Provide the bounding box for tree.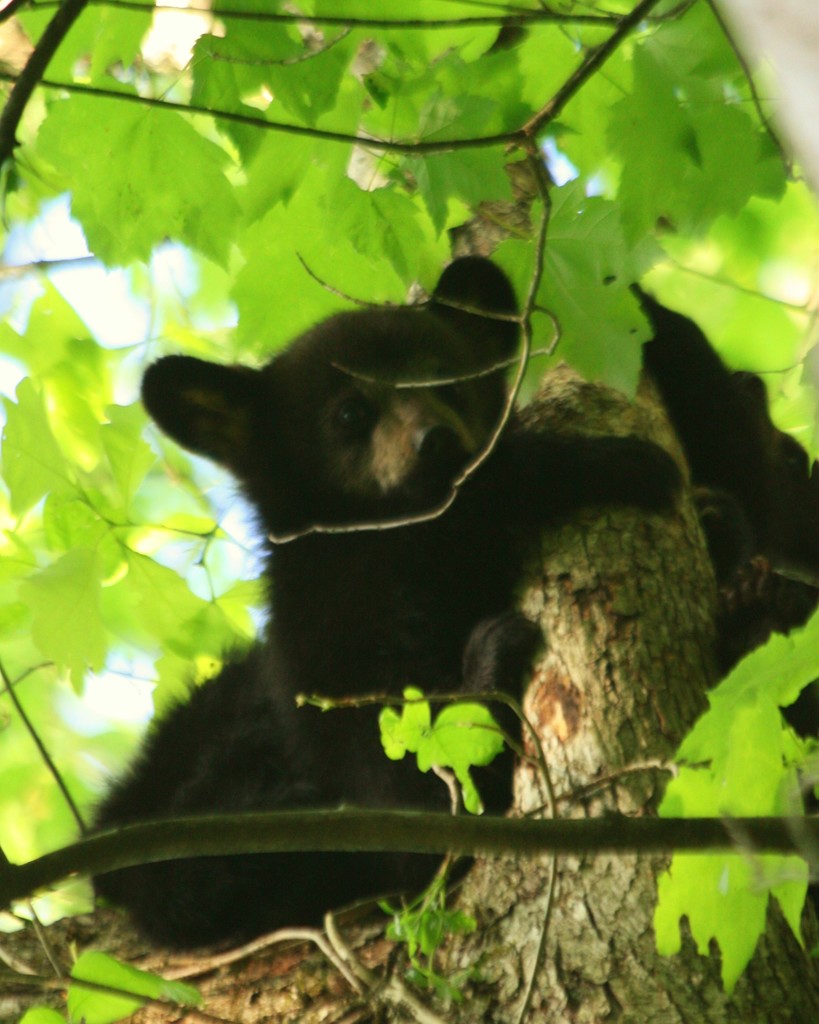
detection(0, 0, 818, 1018).
